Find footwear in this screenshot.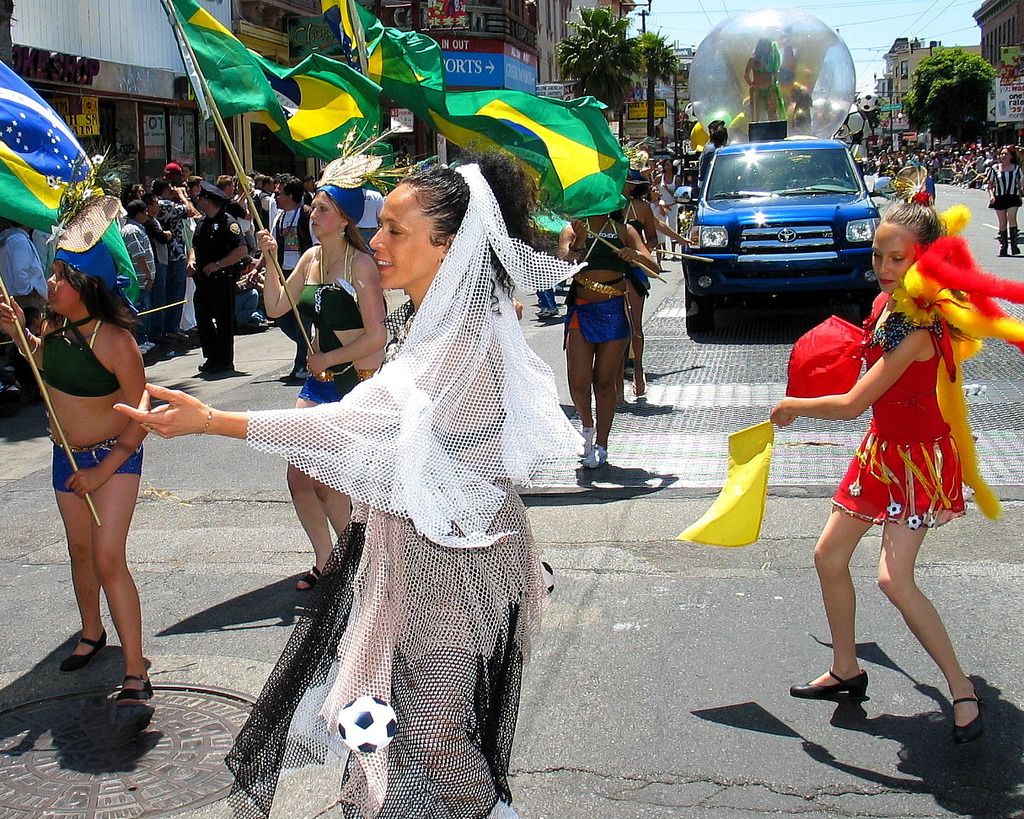
The bounding box for footwear is (953,682,984,743).
